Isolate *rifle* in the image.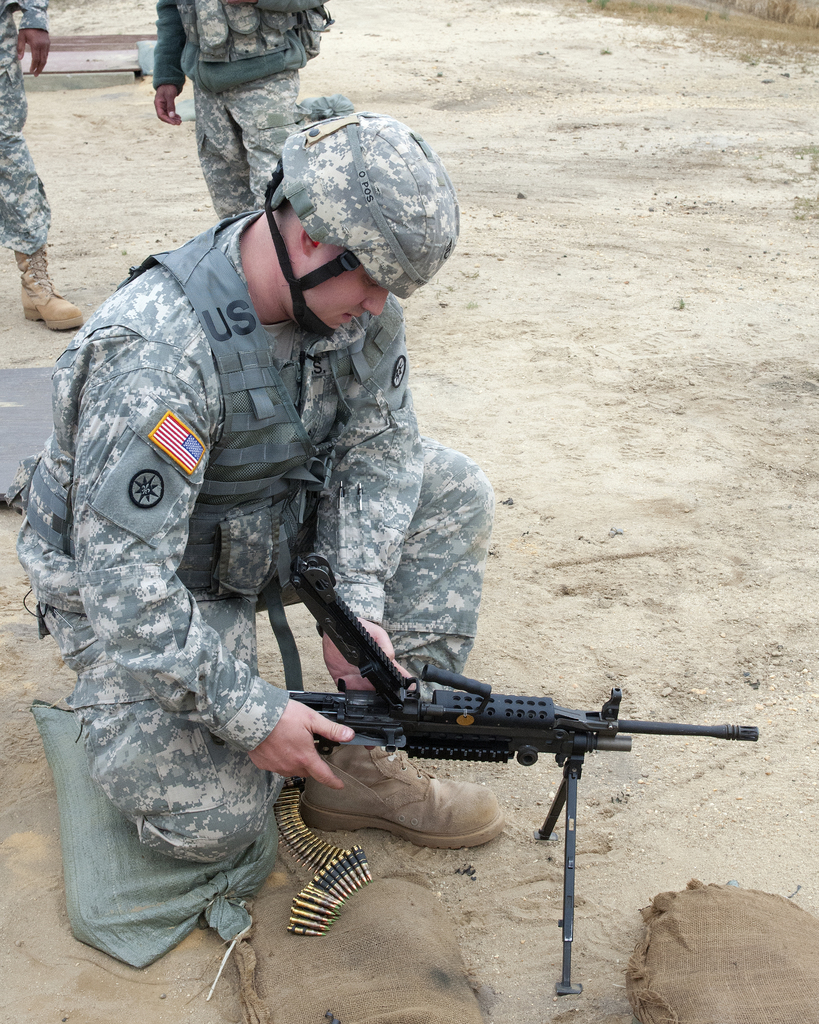
Isolated region: (left=284, top=660, right=760, bottom=984).
